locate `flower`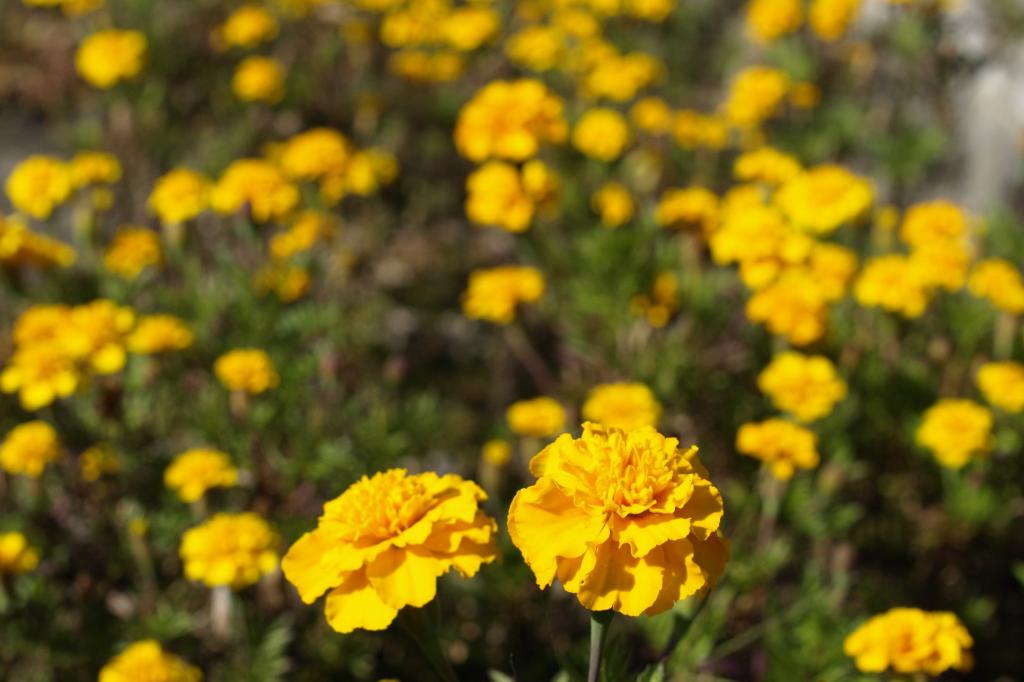
select_region(458, 267, 547, 325)
